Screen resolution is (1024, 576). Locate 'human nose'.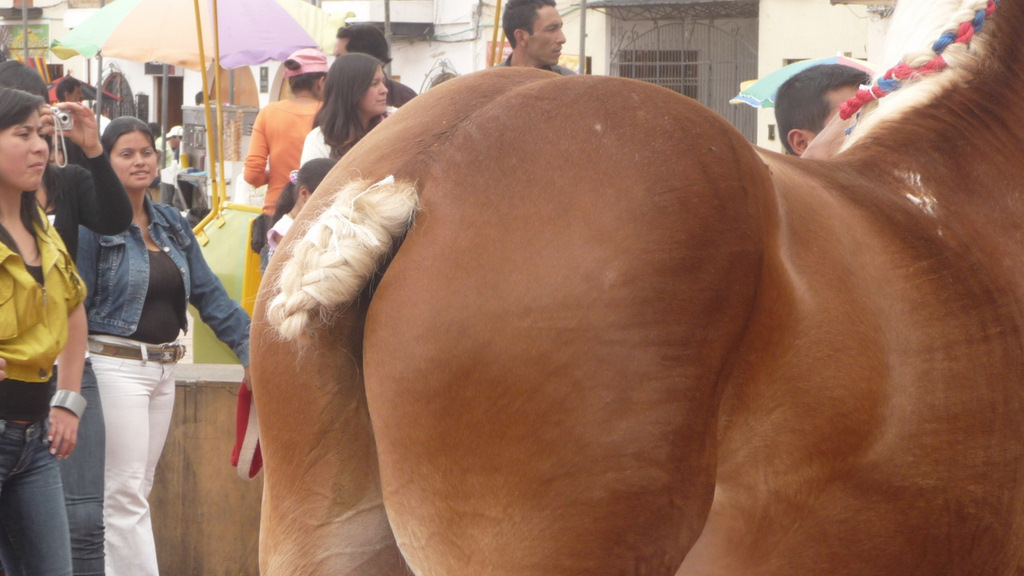
region(555, 28, 565, 43).
